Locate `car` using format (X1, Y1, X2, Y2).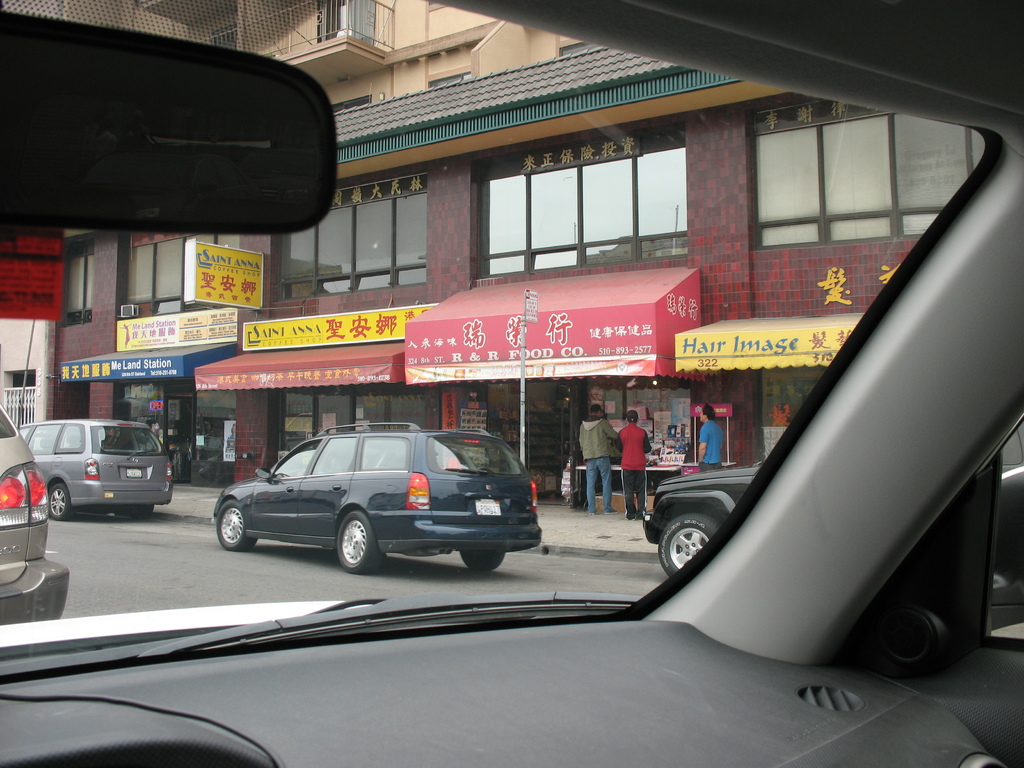
(212, 422, 543, 576).
